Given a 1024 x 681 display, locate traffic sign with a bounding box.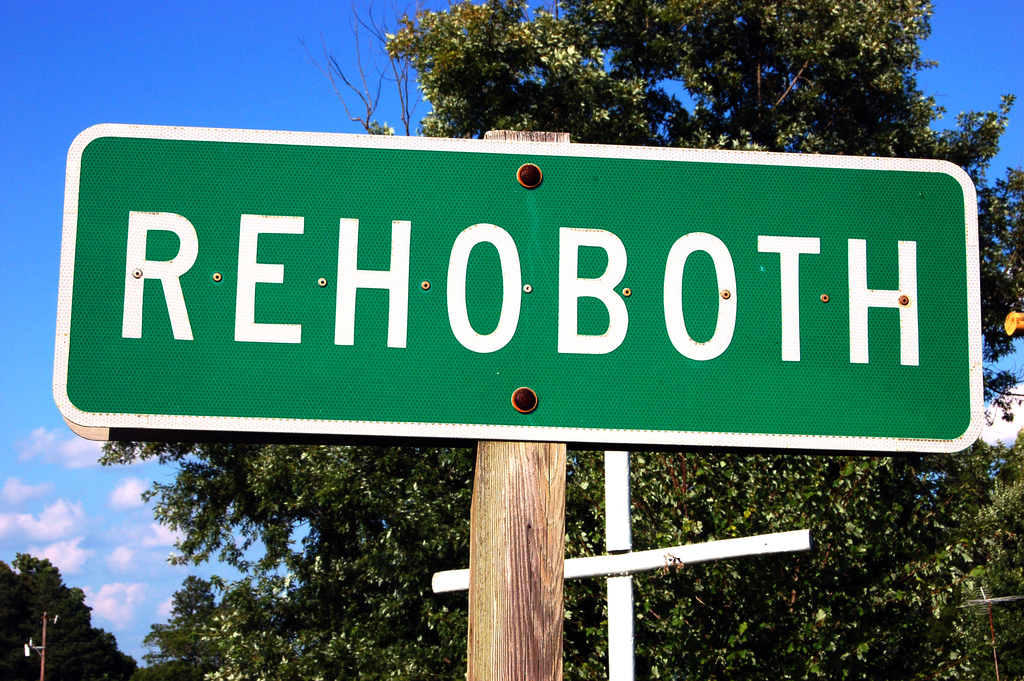
Located: rect(51, 117, 976, 455).
